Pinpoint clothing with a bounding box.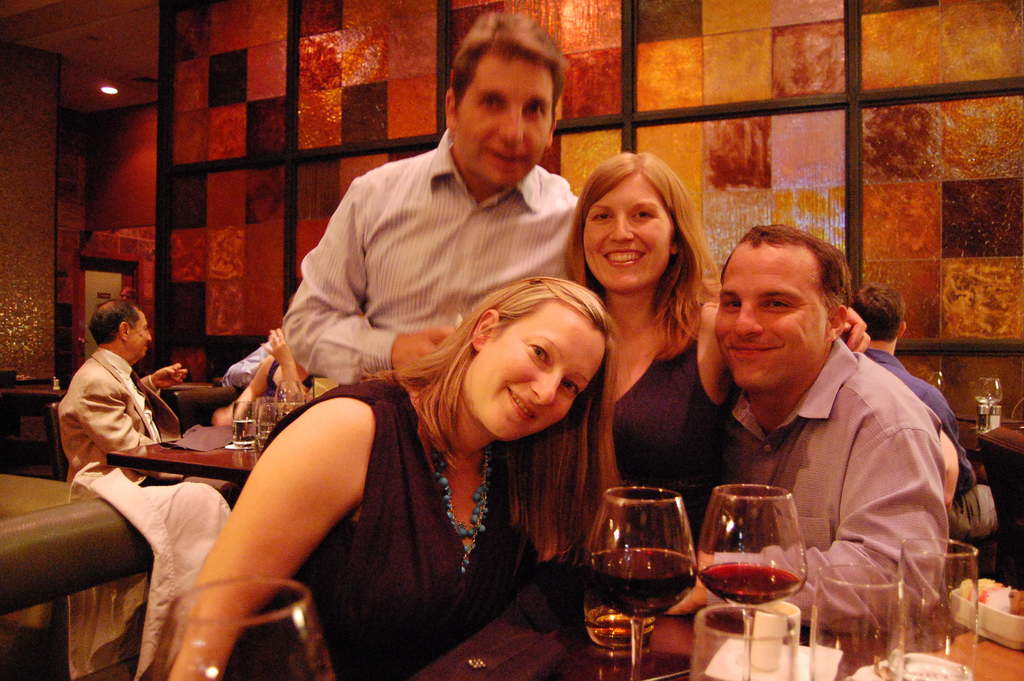
(267, 359, 326, 398).
